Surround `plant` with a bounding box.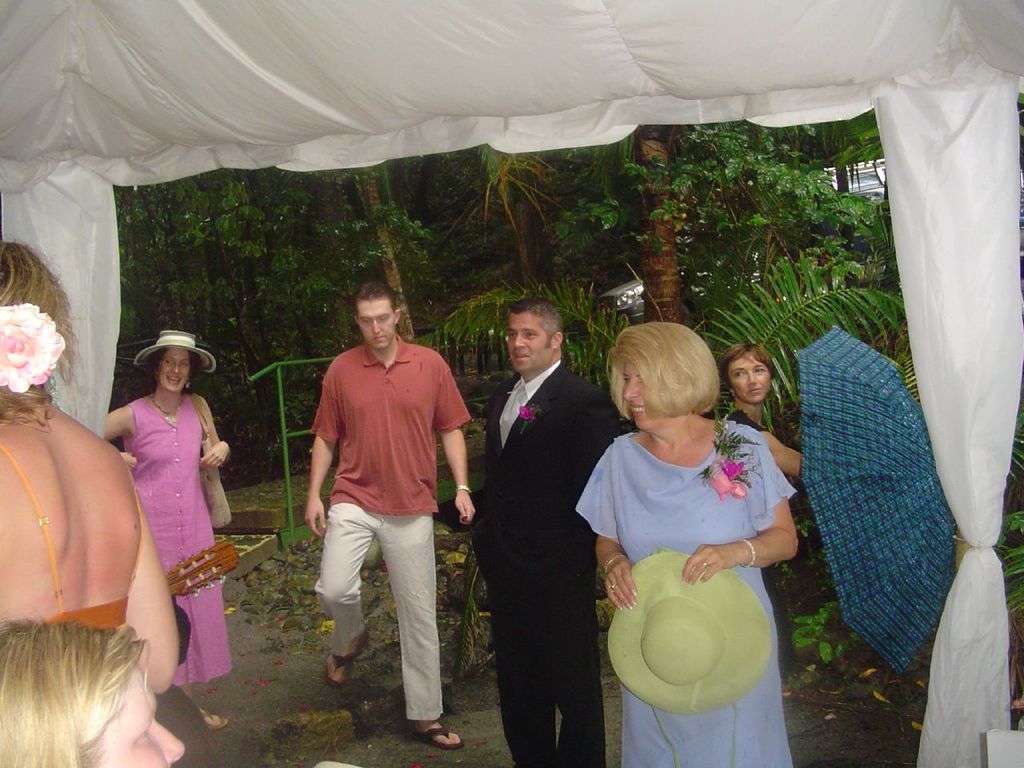
box=[443, 246, 909, 600].
